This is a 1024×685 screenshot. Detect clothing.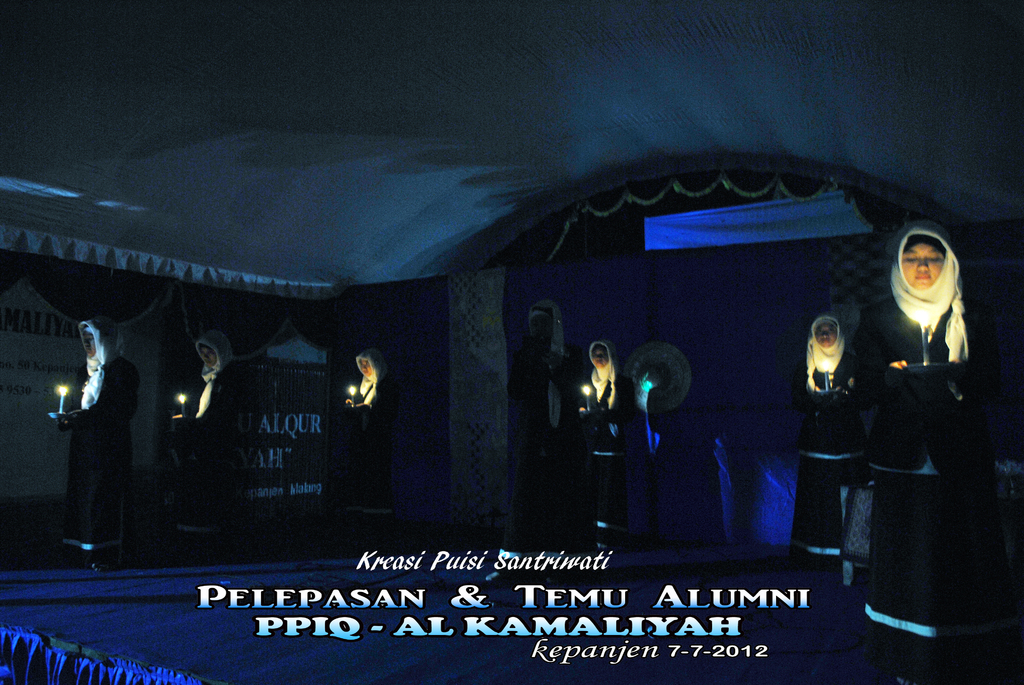
<box>180,330,242,530</box>.
